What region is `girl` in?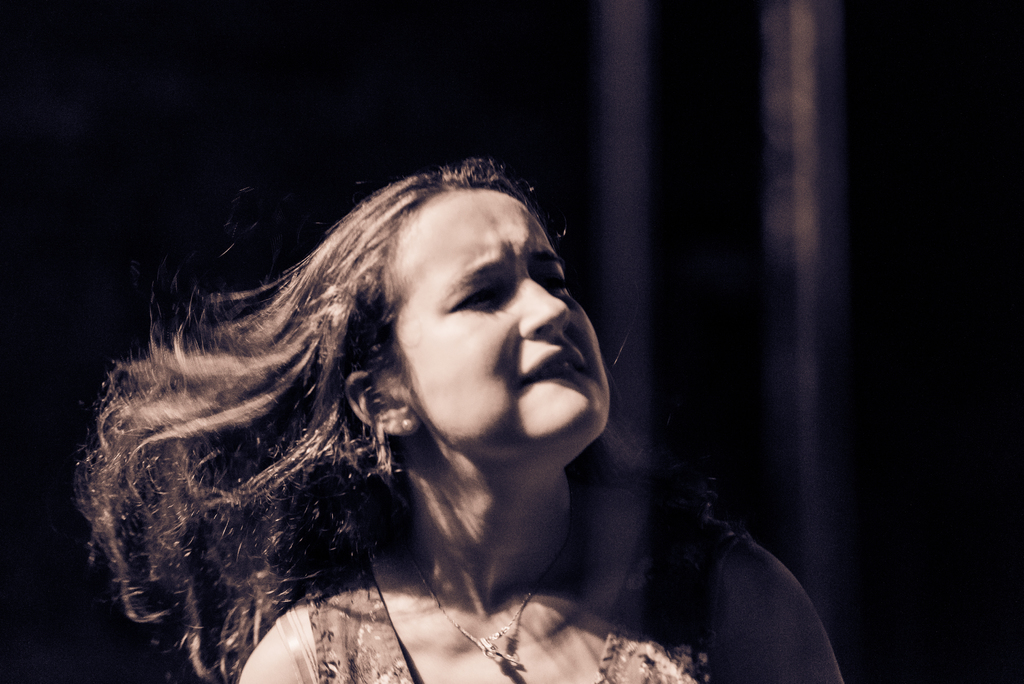
70/153/844/683.
